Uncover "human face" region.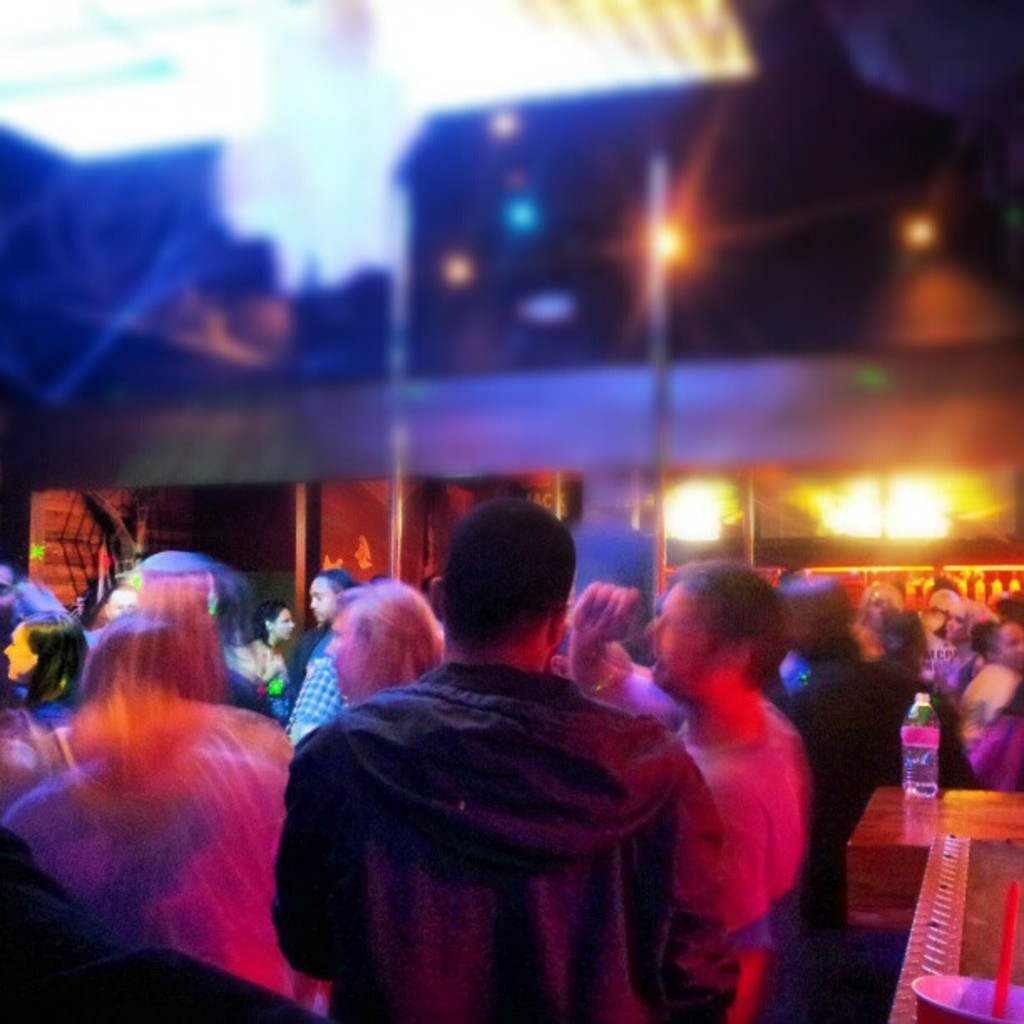
Uncovered: 97 602 114 624.
